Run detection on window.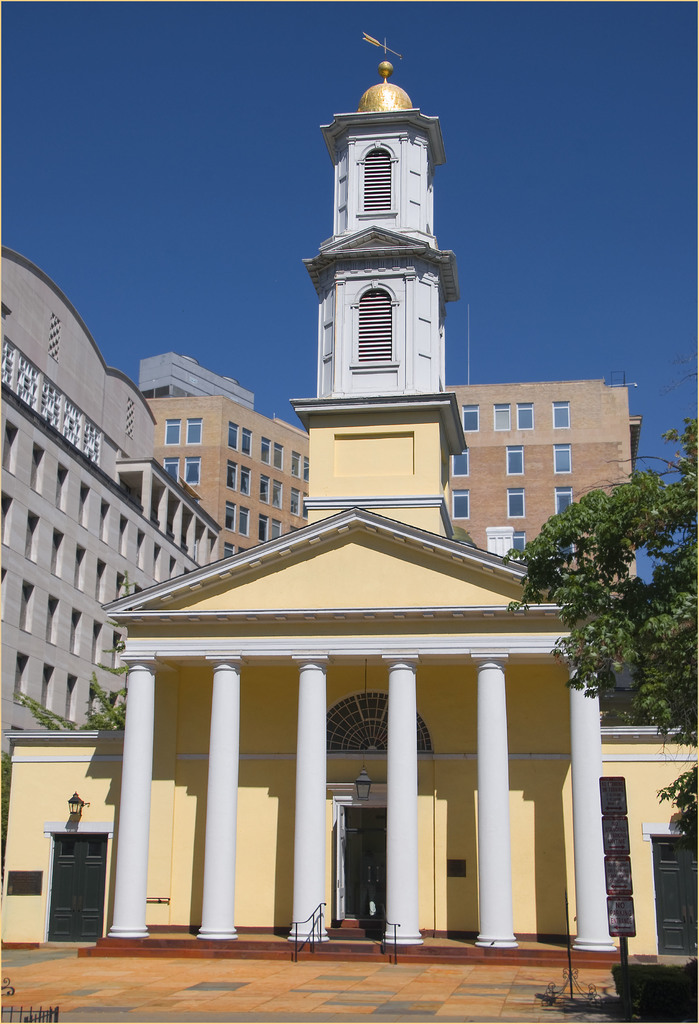
Result: x1=44 y1=316 x2=62 y2=368.
